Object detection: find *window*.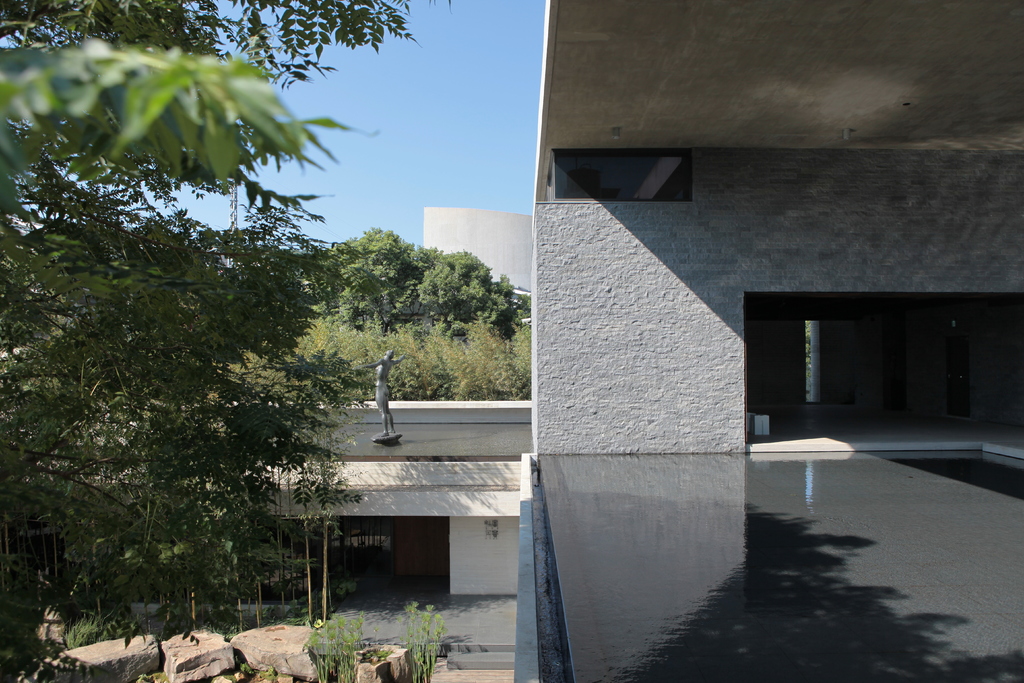
Rect(808, 311, 856, 411).
